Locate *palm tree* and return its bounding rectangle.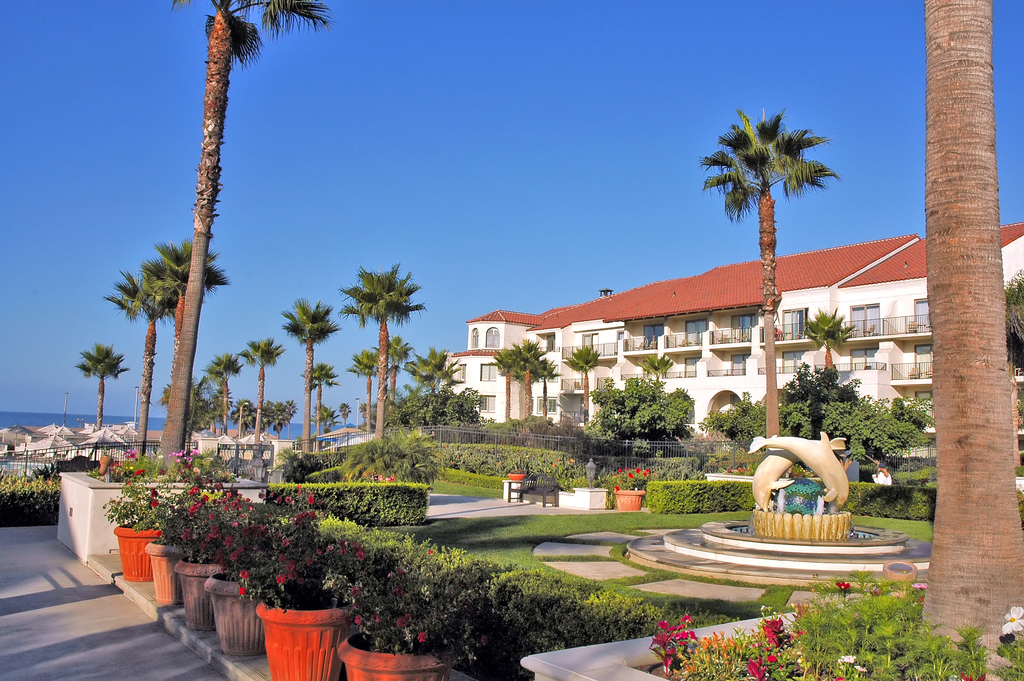
[x1=94, y1=342, x2=137, y2=465].
